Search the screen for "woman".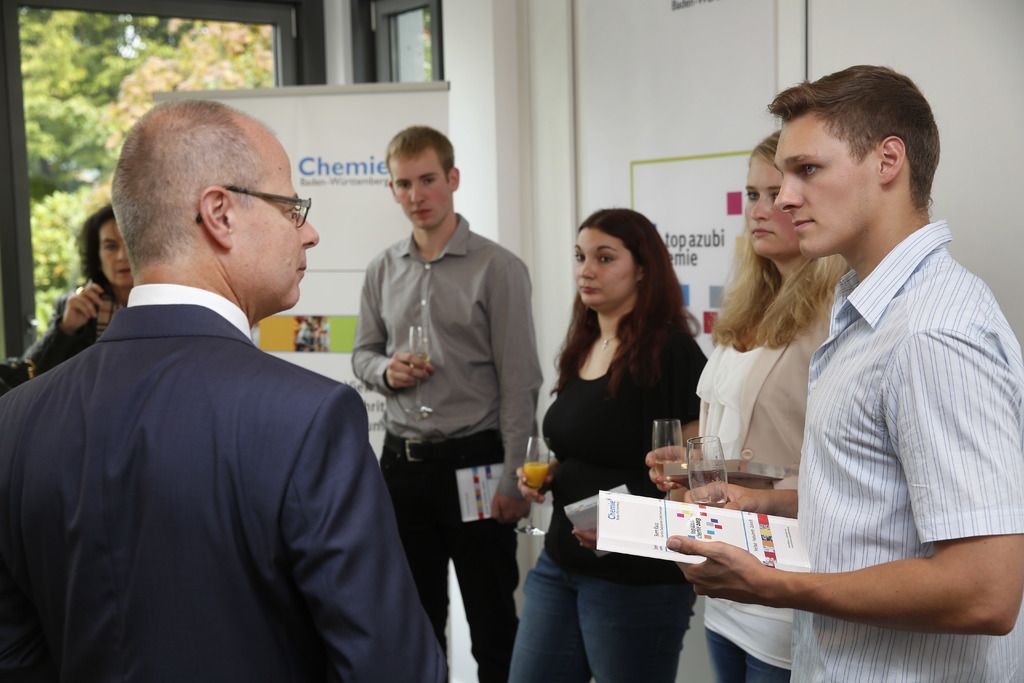
Found at box(696, 130, 858, 682).
